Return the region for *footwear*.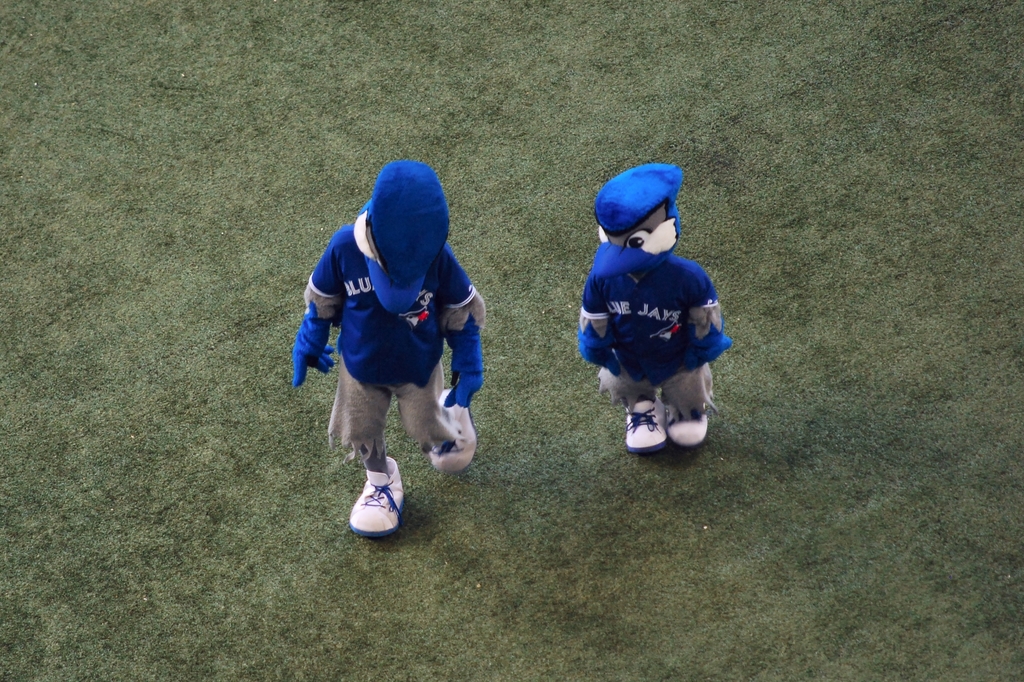
pyautogui.locateOnScreen(336, 470, 409, 551).
